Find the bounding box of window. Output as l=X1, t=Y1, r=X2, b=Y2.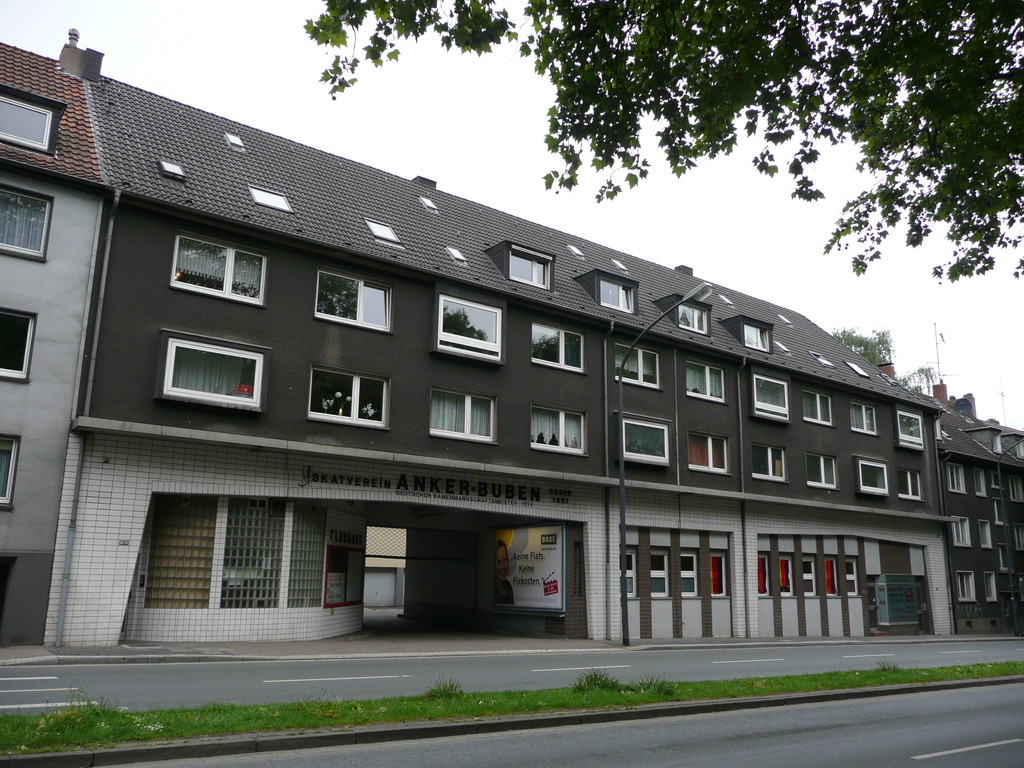
l=843, t=561, r=856, b=593.
